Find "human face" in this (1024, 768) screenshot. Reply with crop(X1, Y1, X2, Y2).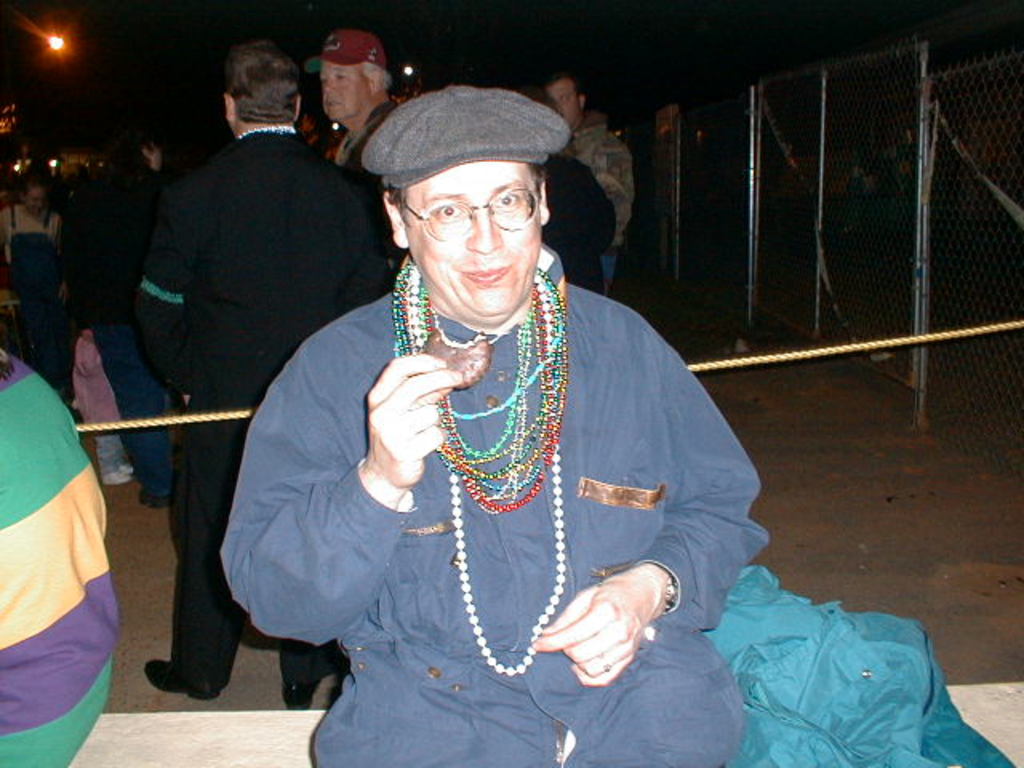
crop(557, 80, 576, 117).
